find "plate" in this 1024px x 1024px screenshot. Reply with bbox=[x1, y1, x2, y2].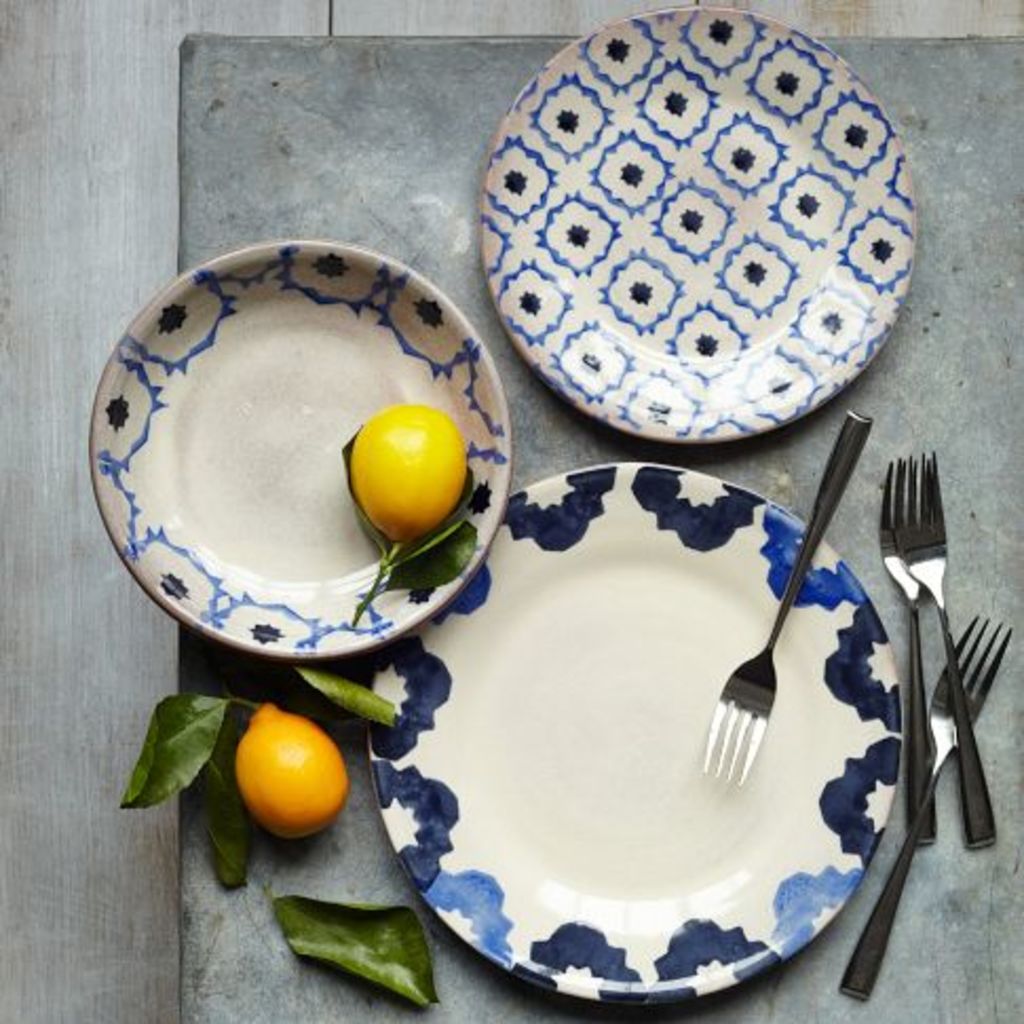
bbox=[89, 236, 513, 661].
